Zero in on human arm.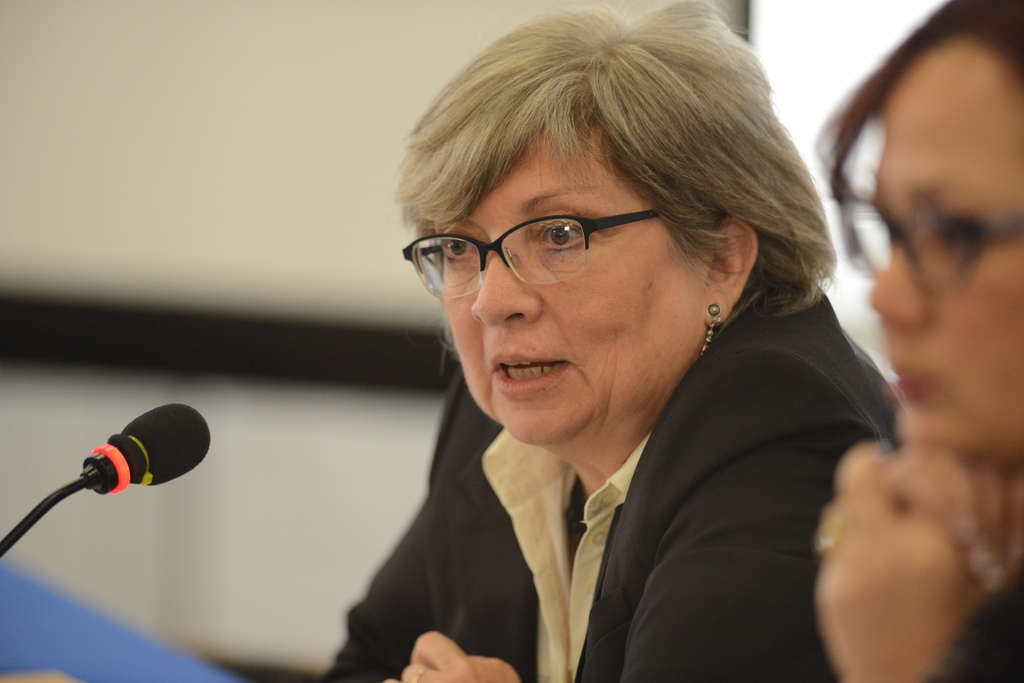
Zeroed in: box(808, 425, 1005, 682).
